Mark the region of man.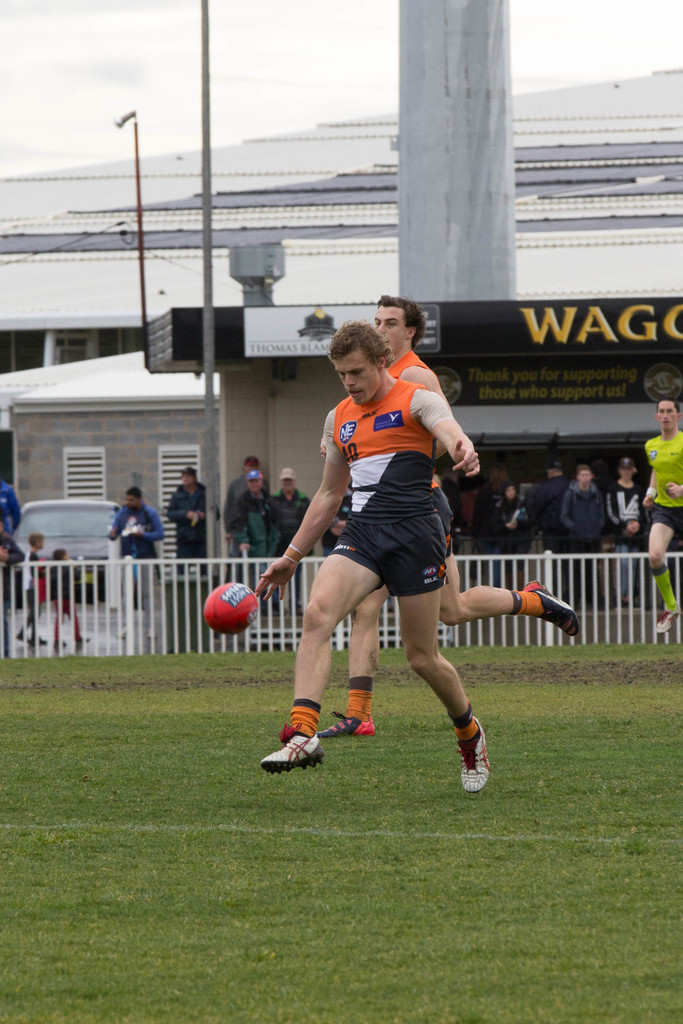
Region: 163, 467, 222, 573.
